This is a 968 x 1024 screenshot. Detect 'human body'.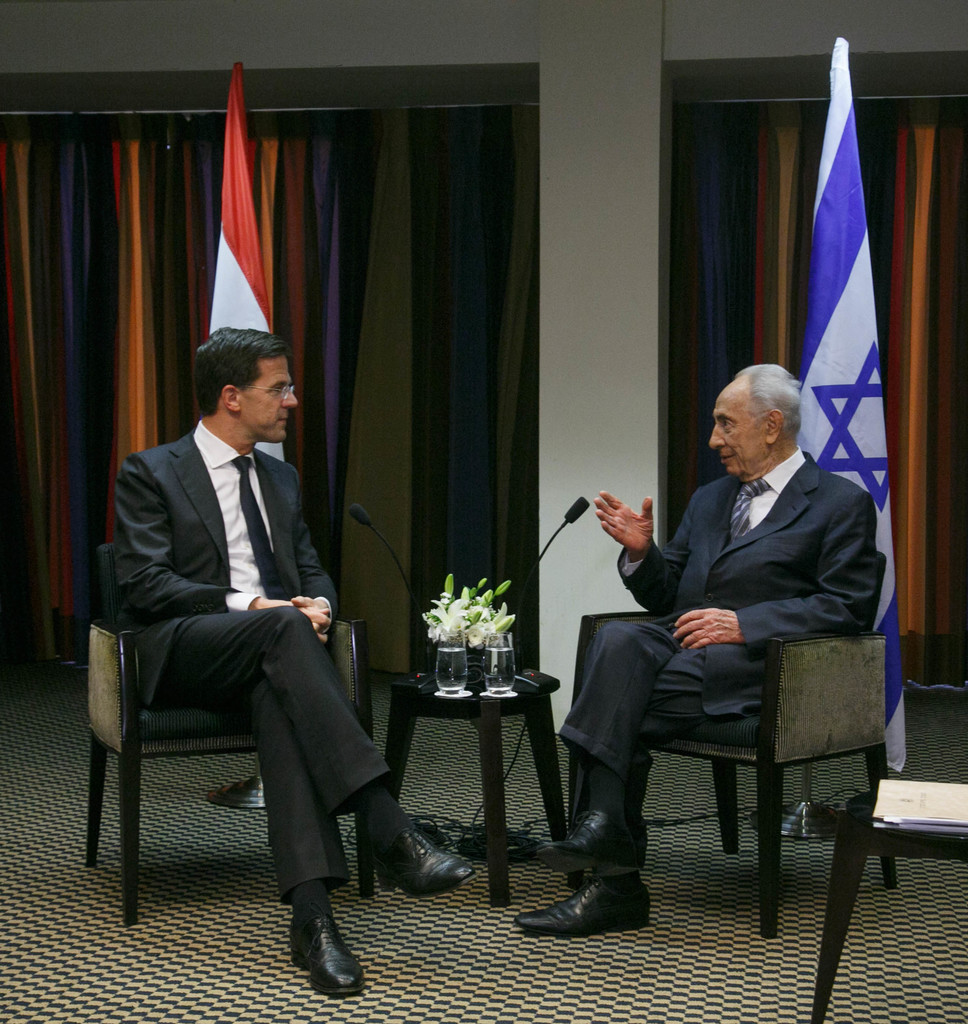
l=116, t=428, r=466, b=989.
